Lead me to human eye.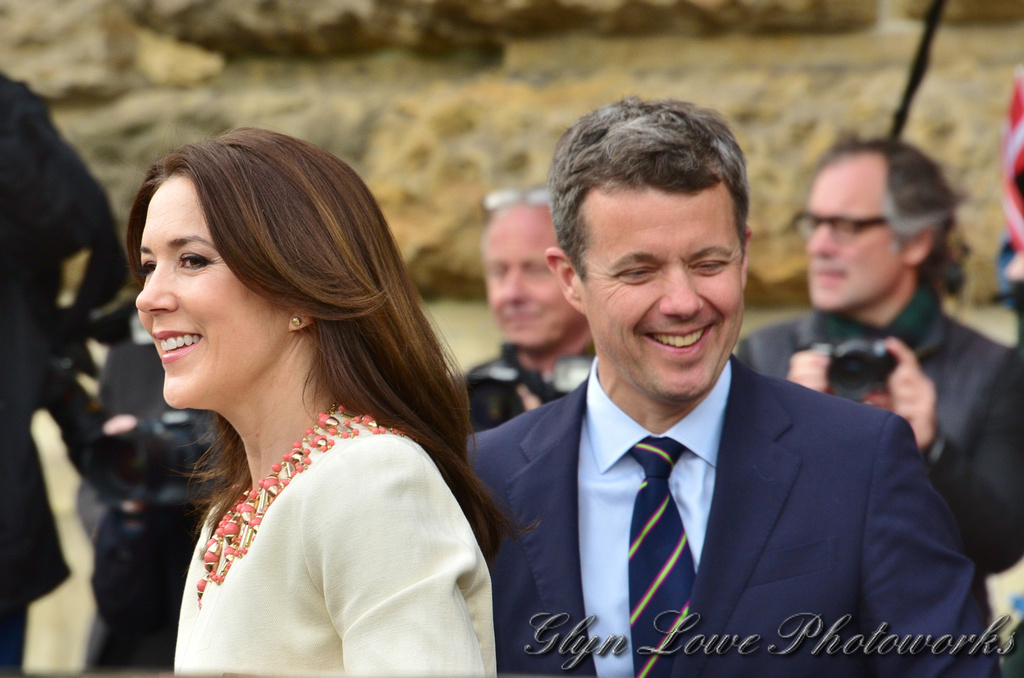
Lead to (x1=685, y1=254, x2=734, y2=279).
